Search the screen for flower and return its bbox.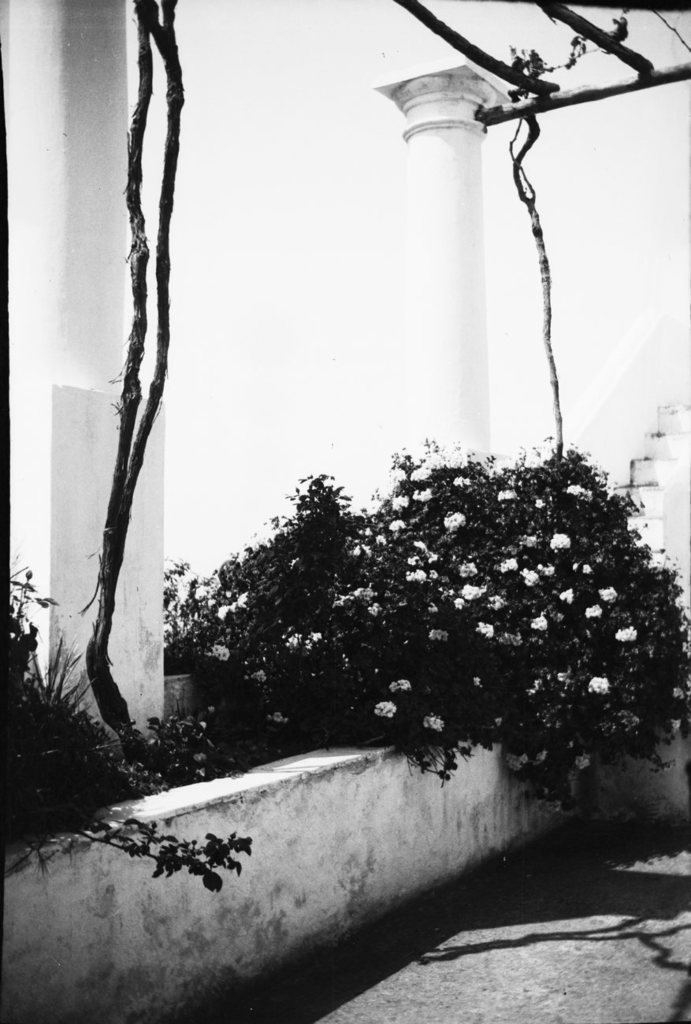
Found: 418,714,445,733.
